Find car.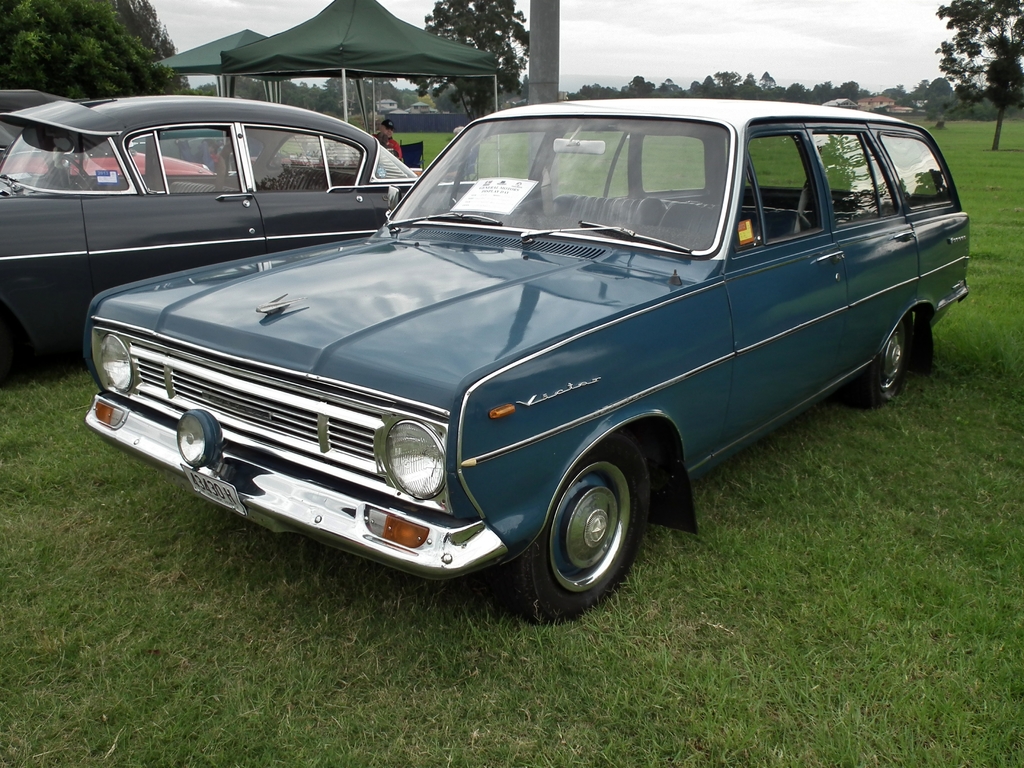
bbox(82, 99, 975, 627).
